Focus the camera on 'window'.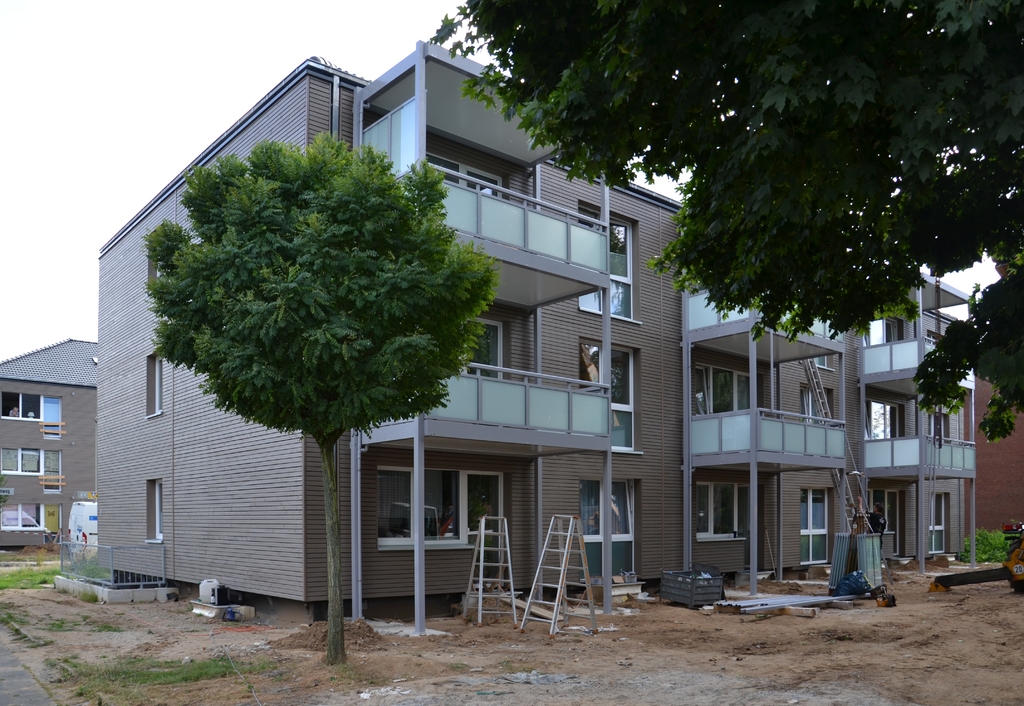
Focus region: 0,443,67,489.
